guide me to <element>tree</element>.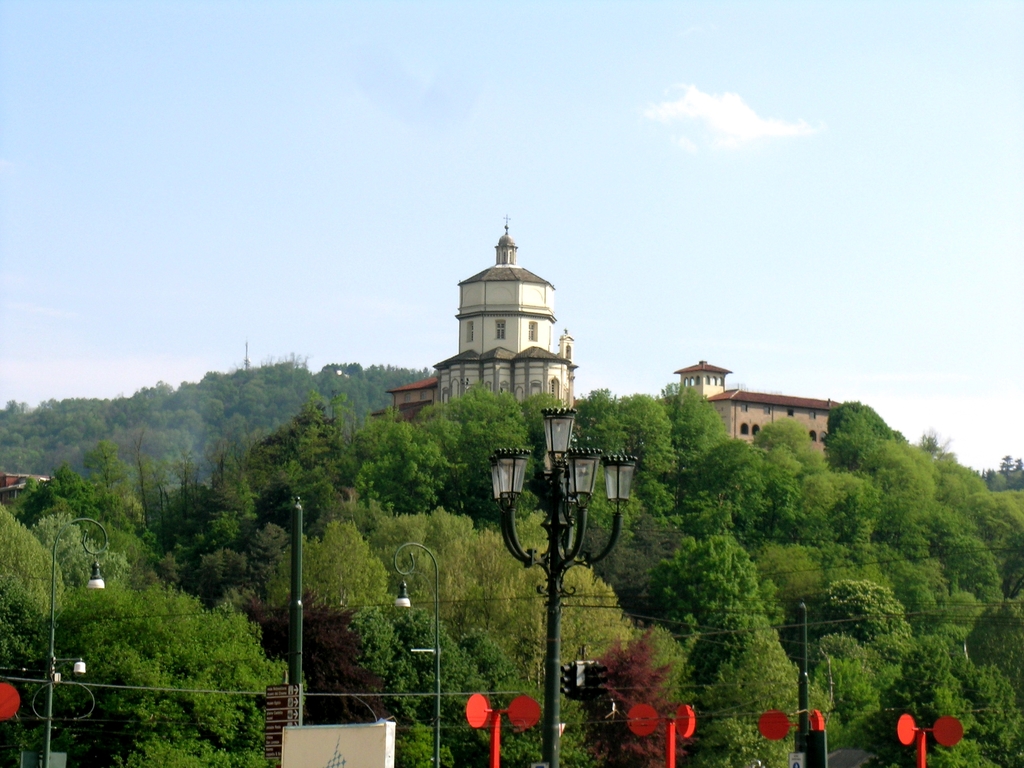
Guidance: box=[361, 609, 542, 767].
